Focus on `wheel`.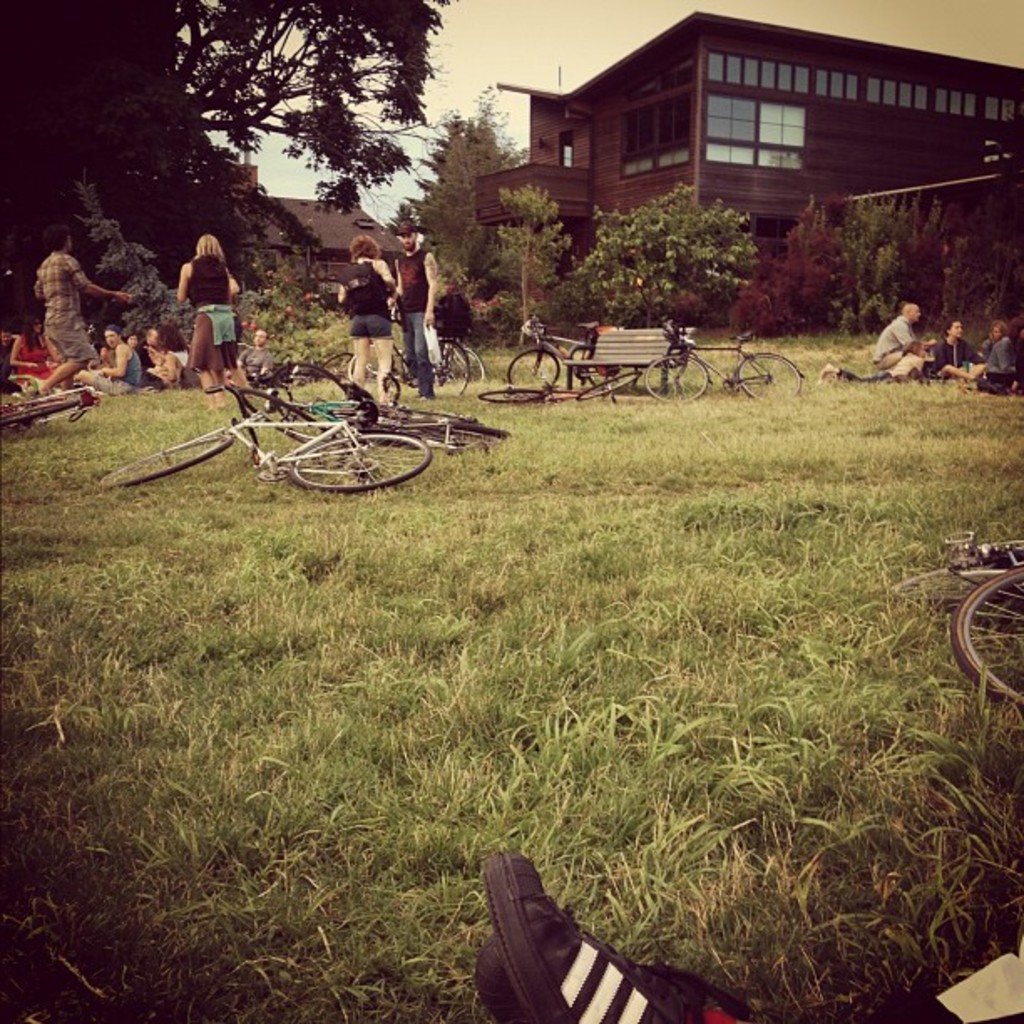
Focused at l=954, t=564, r=1022, b=704.
